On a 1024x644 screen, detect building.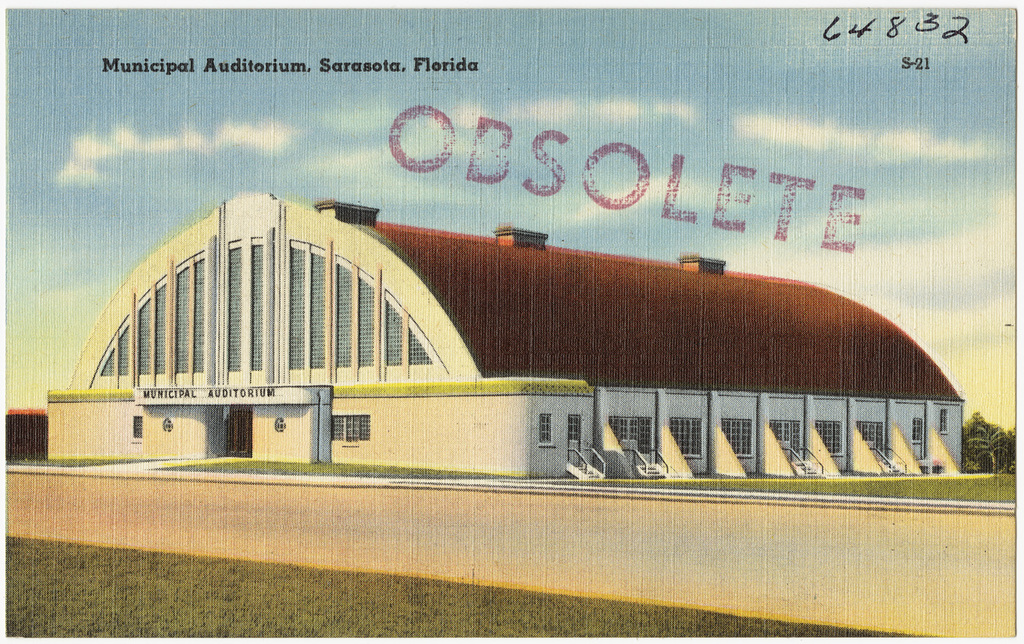
49:191:968:481.
